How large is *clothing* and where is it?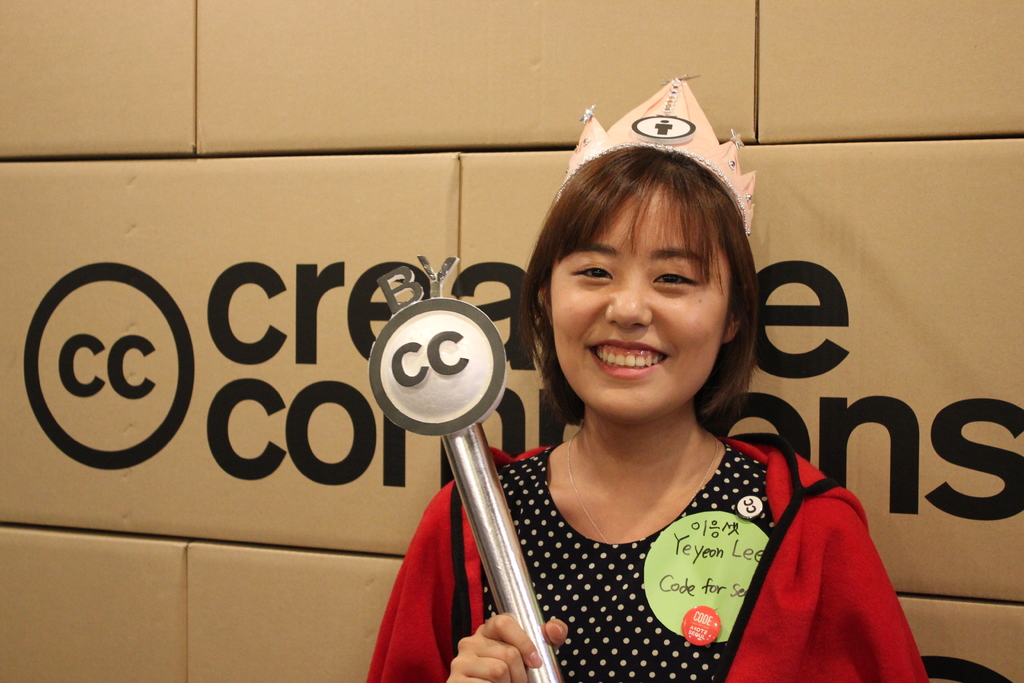
Bounding box: x1=362, y1=440, x2=927, y2=682.
